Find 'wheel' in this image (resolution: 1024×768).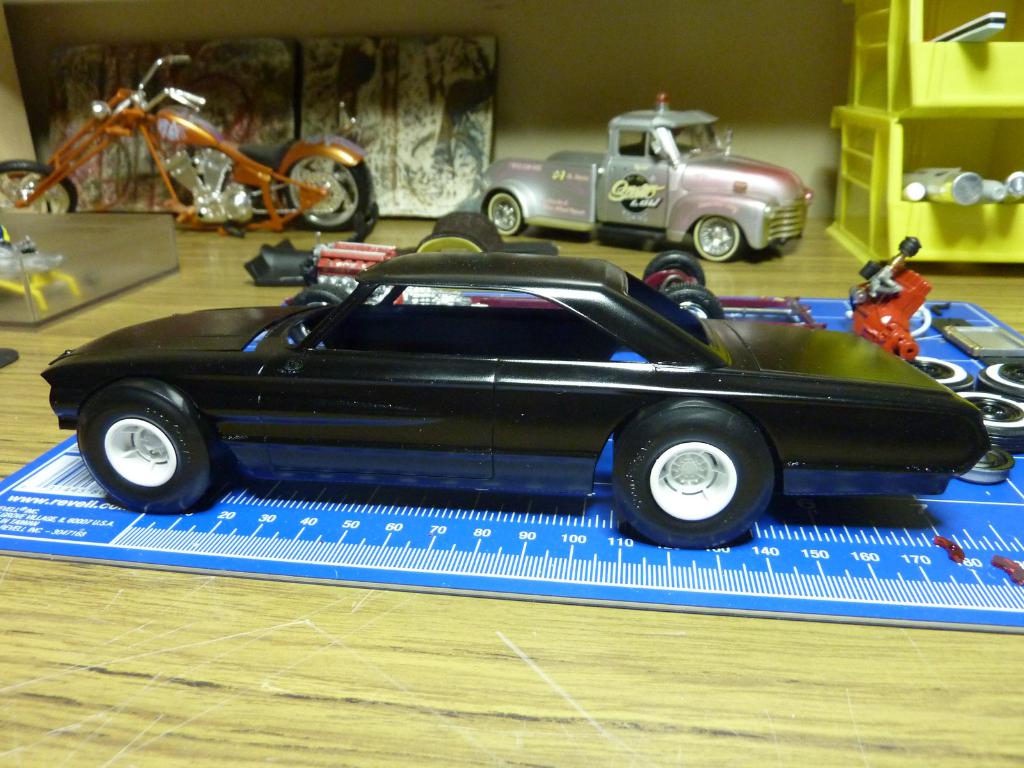
left=0, top=159, right=78, bottom=215.
